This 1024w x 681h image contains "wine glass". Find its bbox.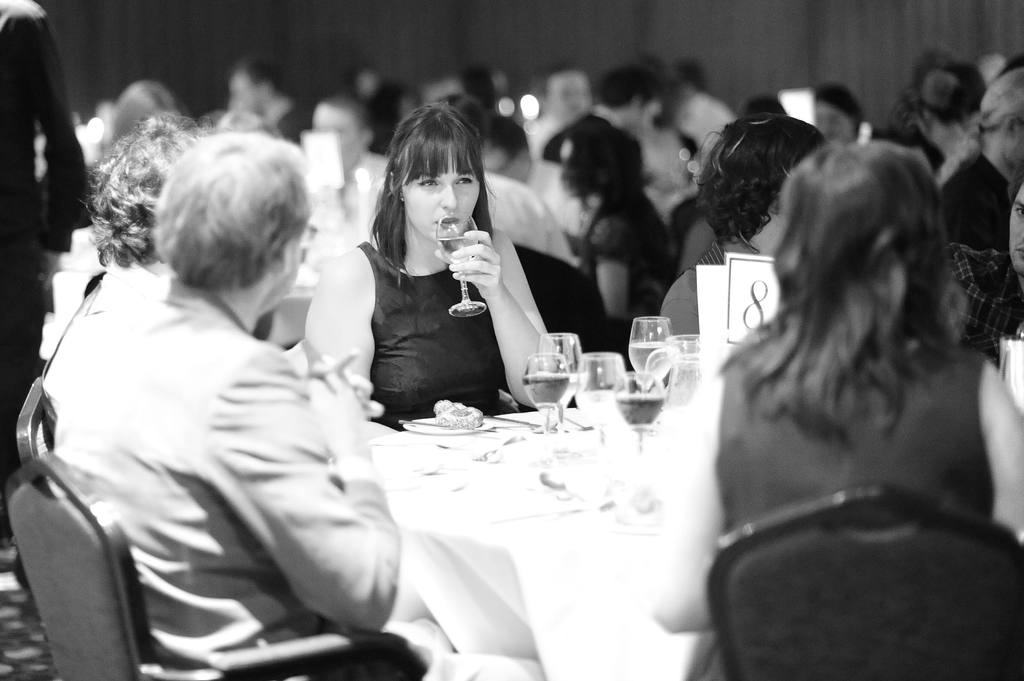
region(628, 316, 672, 384).
